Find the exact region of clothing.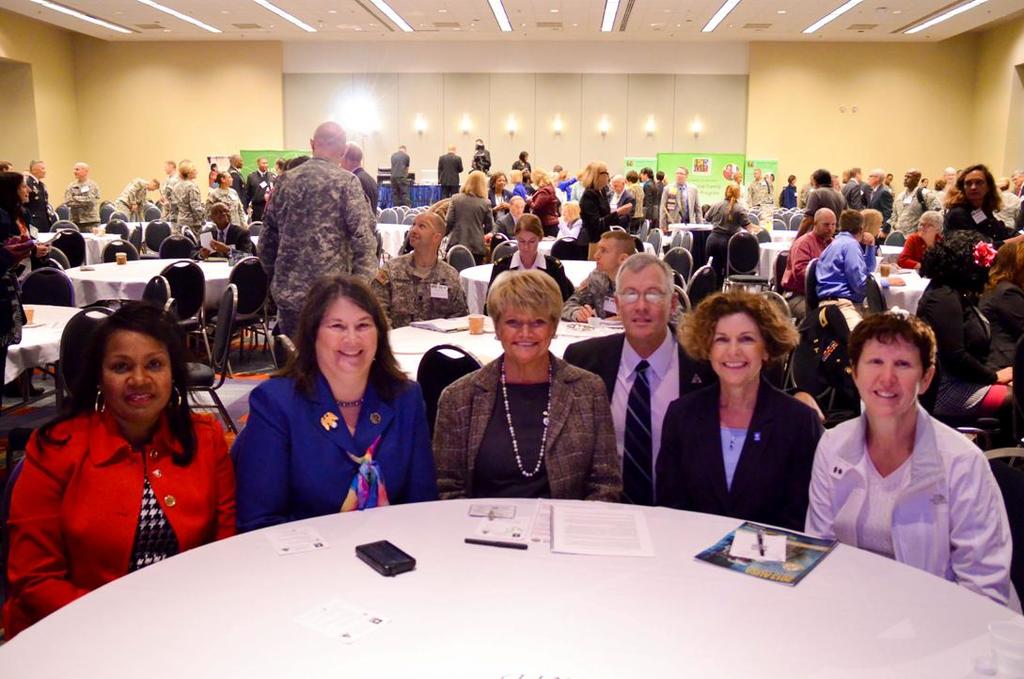
Exact region: 780:230:828:317.
